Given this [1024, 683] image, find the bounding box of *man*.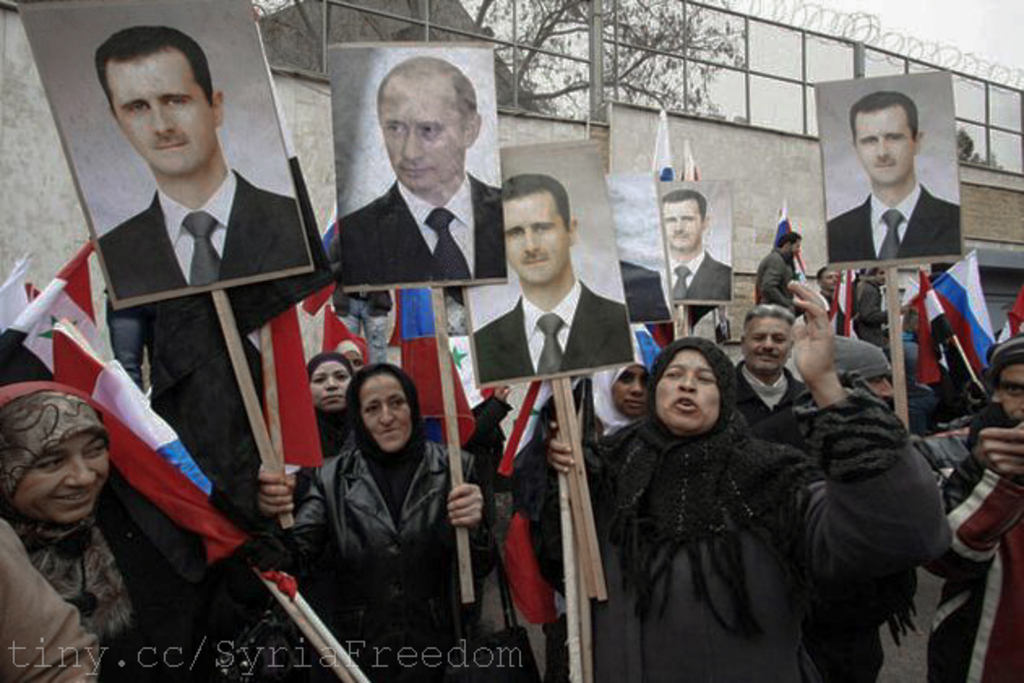
select_region(833, 333, 896, 415).
